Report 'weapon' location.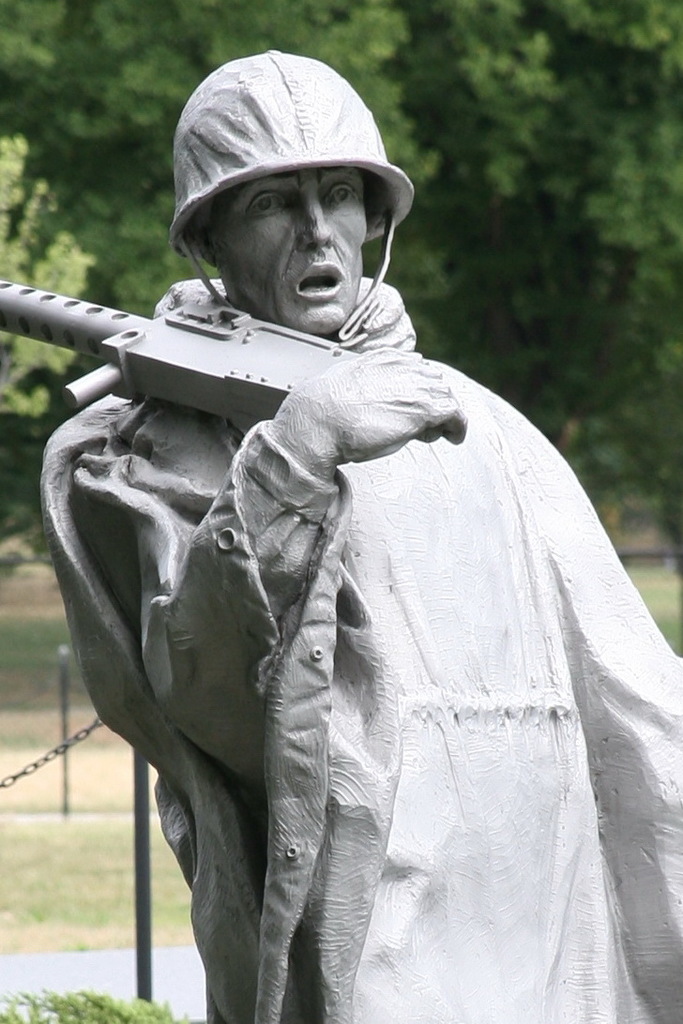
Report: 23, 242, 413, 466.
